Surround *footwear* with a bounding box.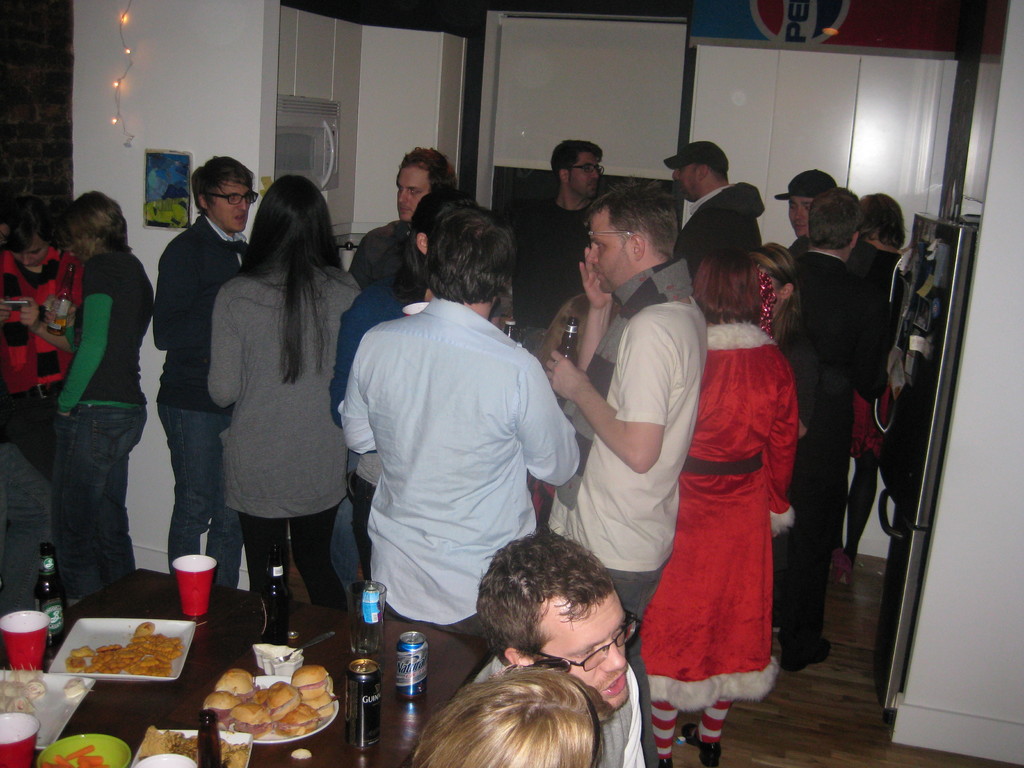
[x1=778, y1=636, x2=832, y2=671].
